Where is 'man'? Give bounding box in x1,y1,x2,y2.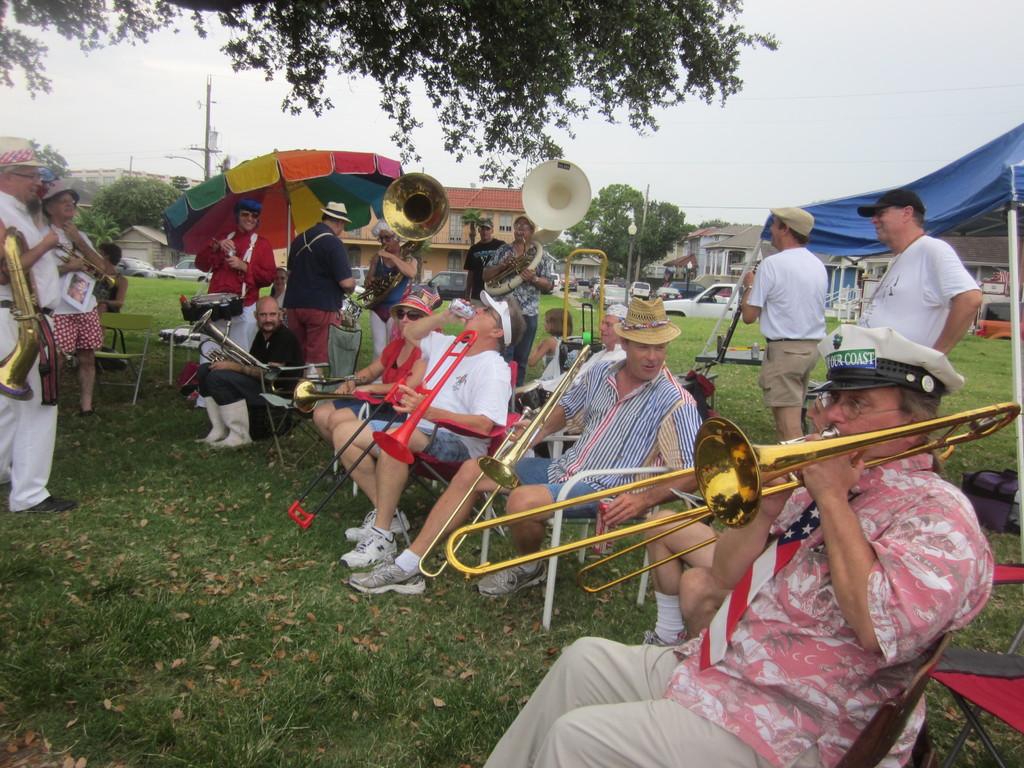
856,193,983,367.
